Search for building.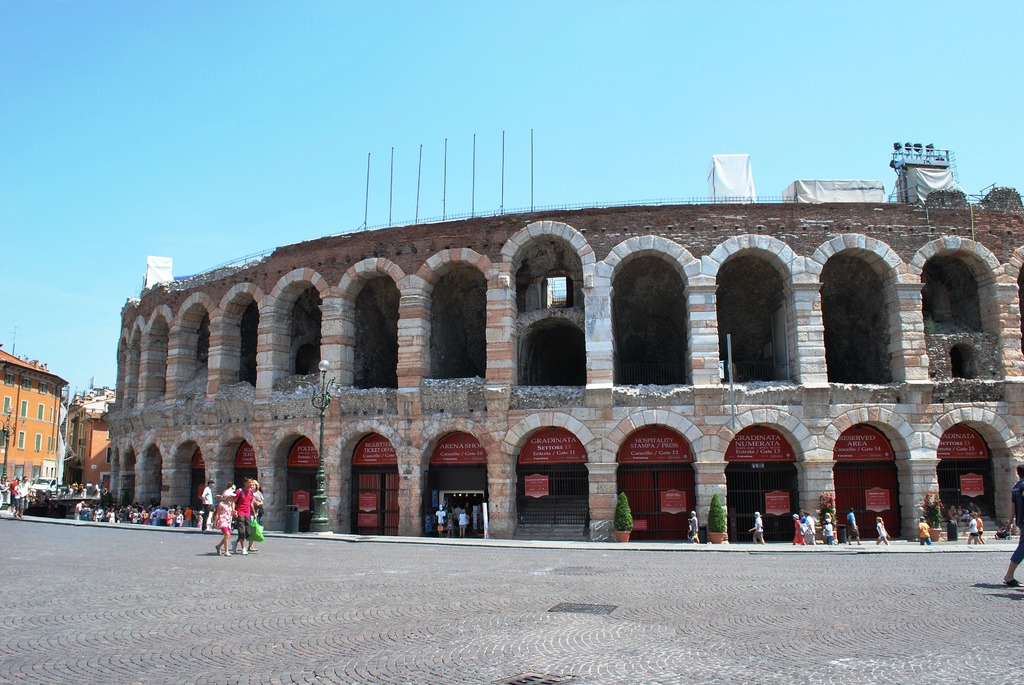
Found at l=0, t=349, r=62, b=509.
